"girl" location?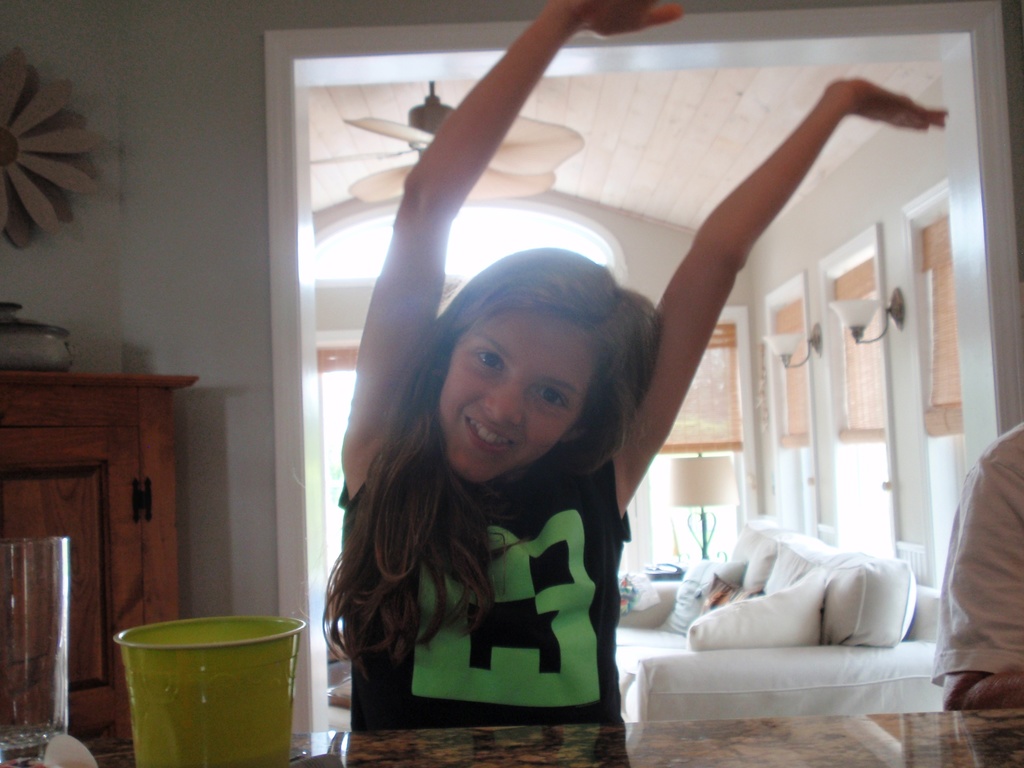
(left=321, top=1, right=950, bottom=767)
